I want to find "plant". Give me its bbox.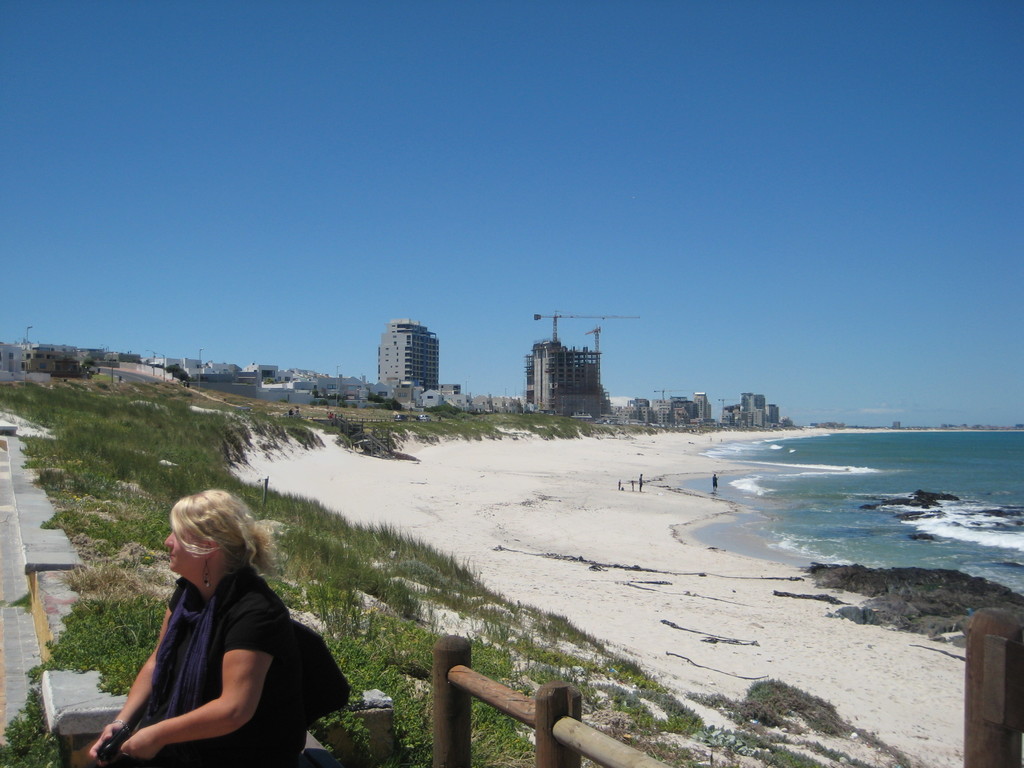
x1=0, y1=689, x2=59, y2=767.
